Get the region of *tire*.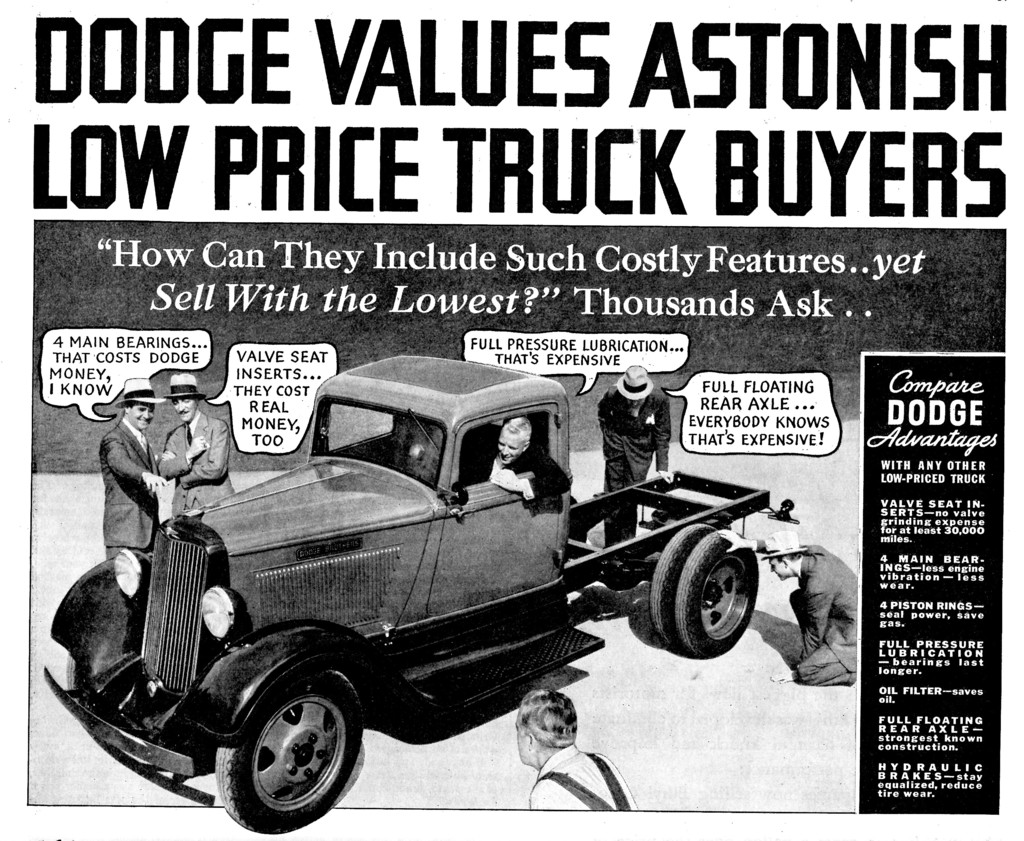
<bbox>65, 657, 133, 713</bbox>.
